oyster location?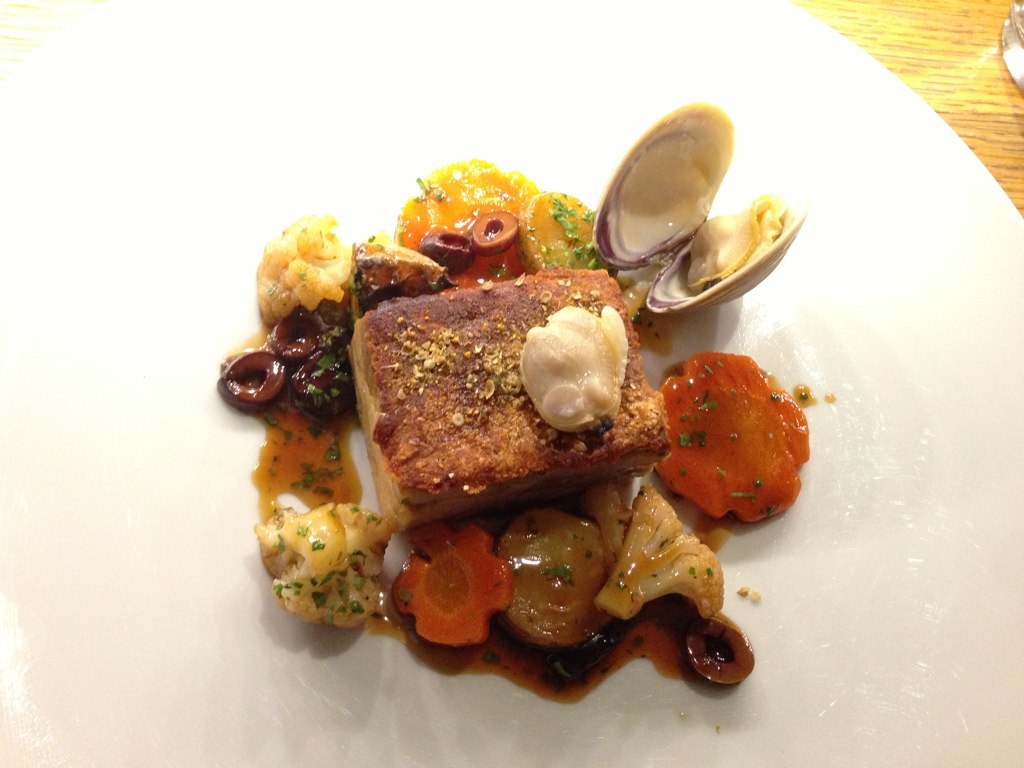
(left=593, top=102, right=811, bottom=316)
